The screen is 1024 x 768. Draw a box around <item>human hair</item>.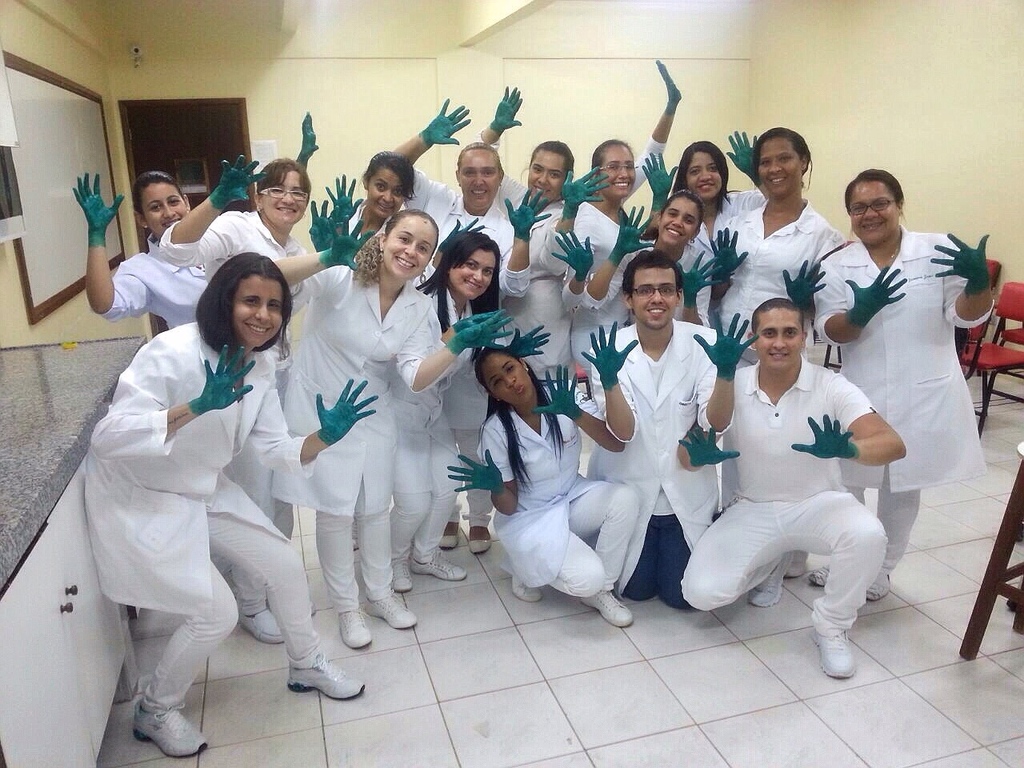
<region>674, 136, 733, 210</region>.
